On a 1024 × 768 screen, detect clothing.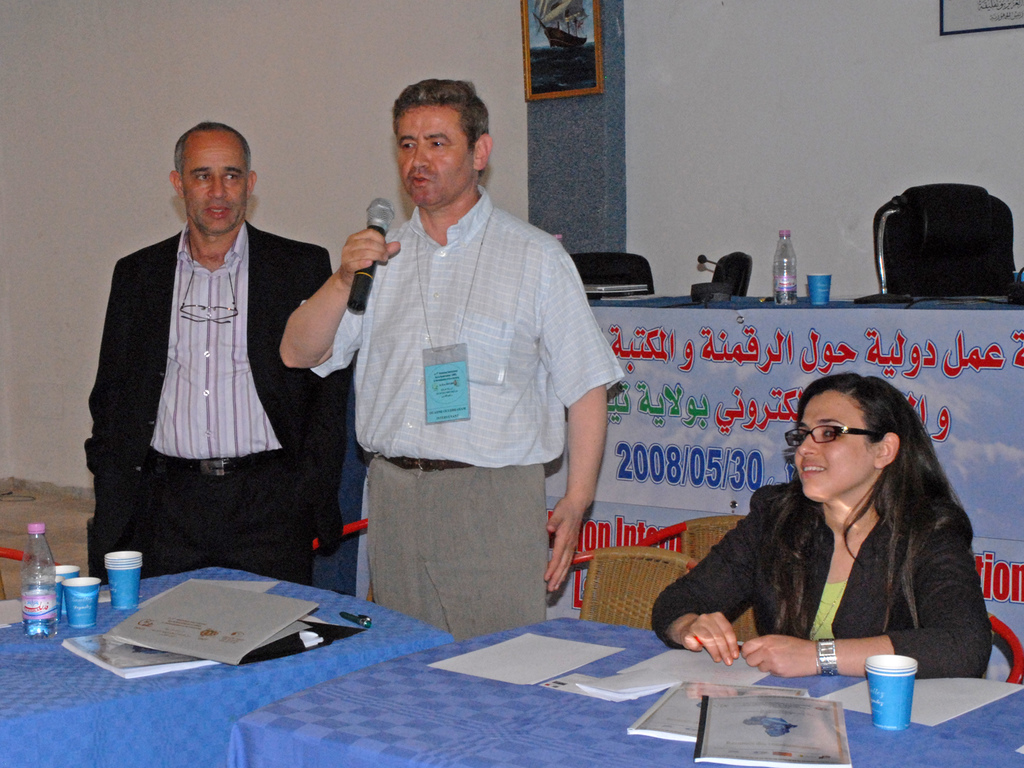
{"left": 308, "top": 187, "right": 626, "bottom": 644}.
